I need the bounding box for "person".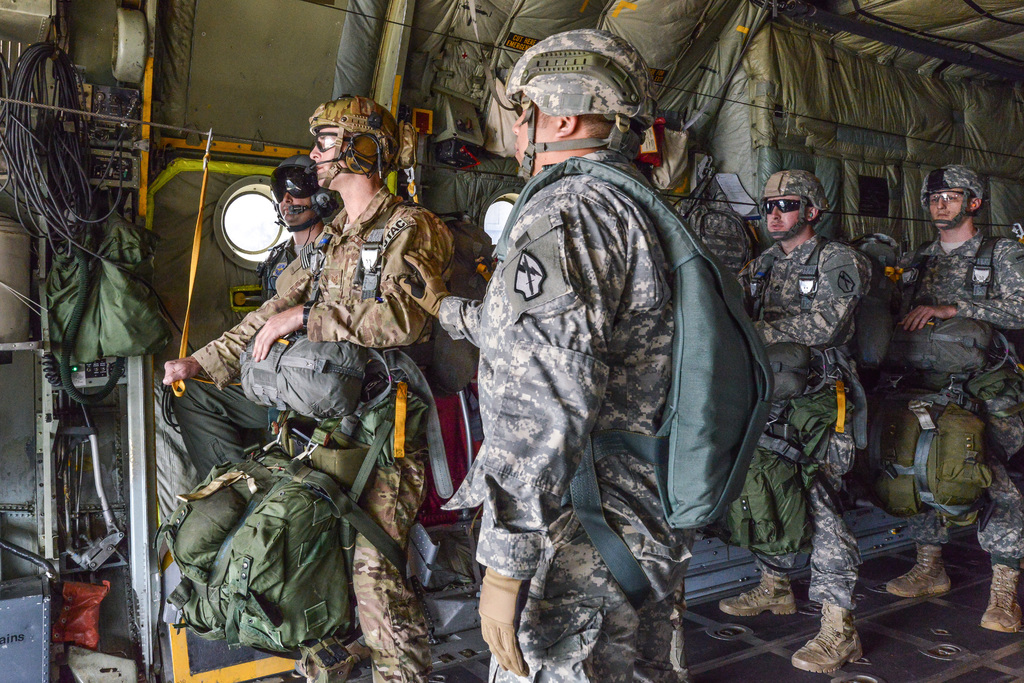
Here it is: (880, 160, 1023, 631).
